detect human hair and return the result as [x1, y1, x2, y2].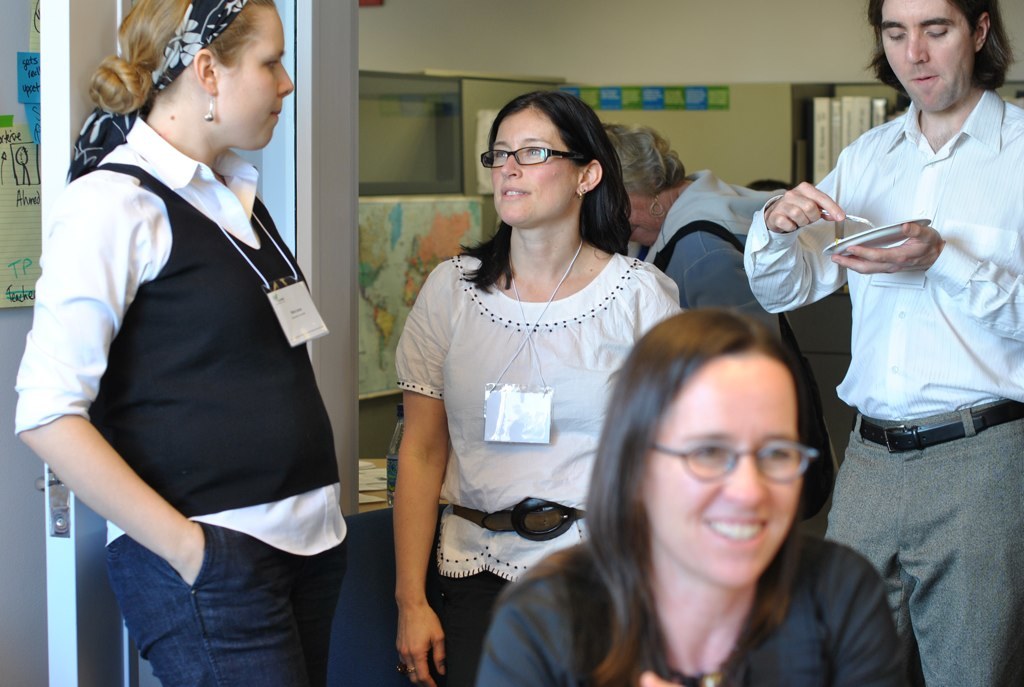
[71, 0, 258, 120].
